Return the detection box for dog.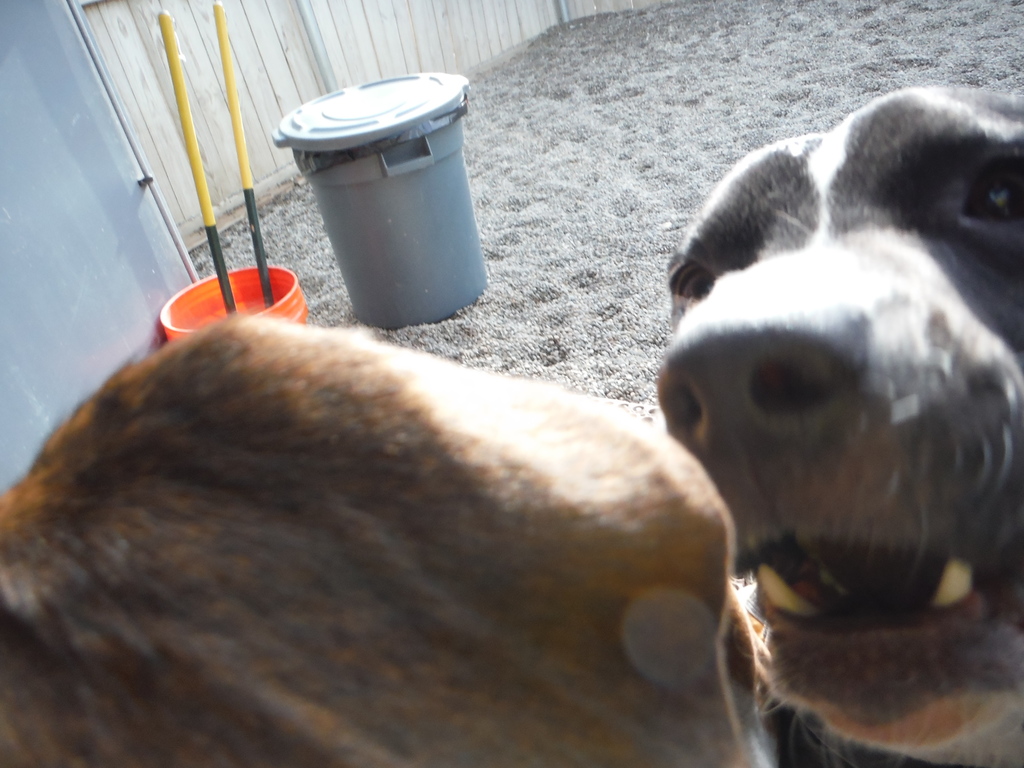
box=[0, 83, 1023, 767].
